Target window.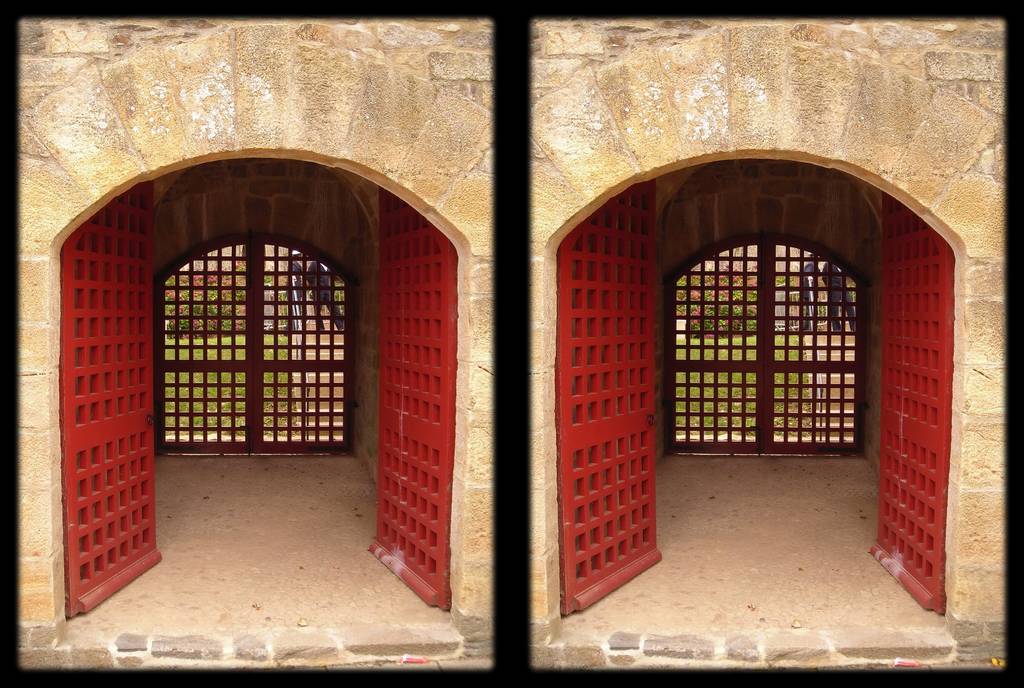
Target region: pyautogui.locateOnScreen(159, 232, 355, 456).
